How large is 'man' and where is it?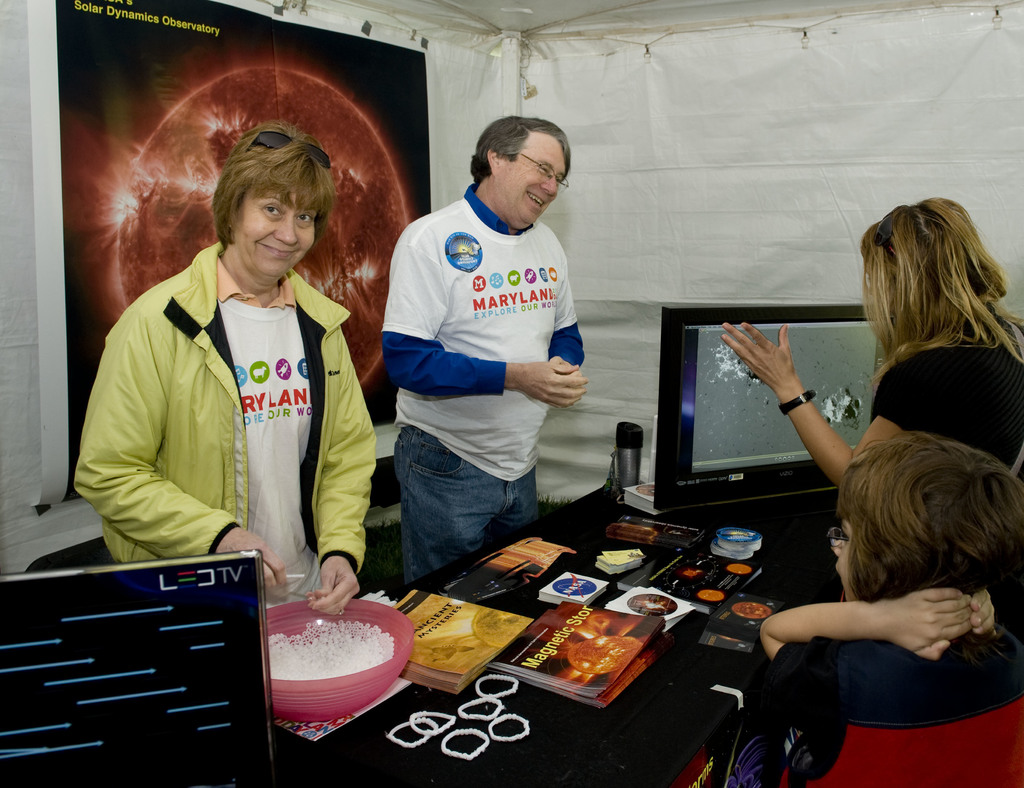
Bounding box: bbox=(352, 114, 603, 605).
